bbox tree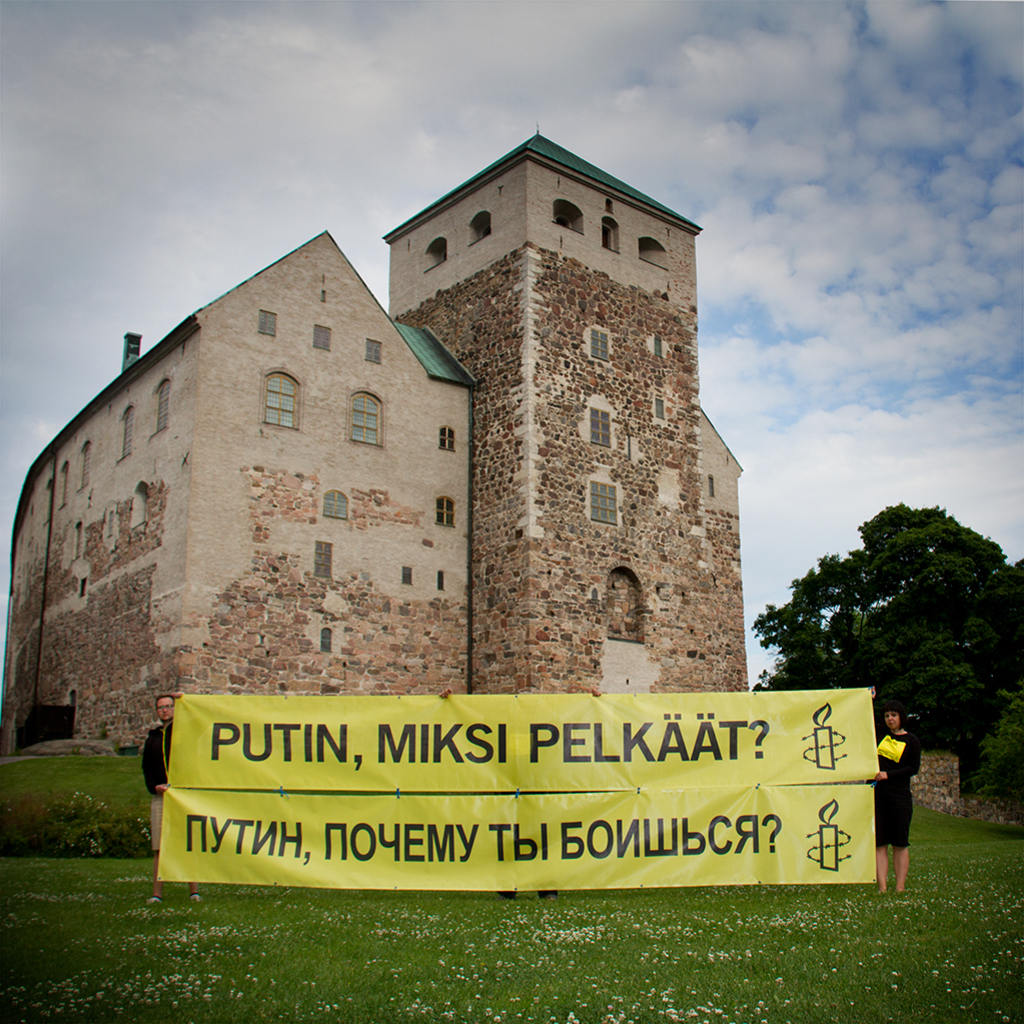
bbox(749, 596, 793, 656)
